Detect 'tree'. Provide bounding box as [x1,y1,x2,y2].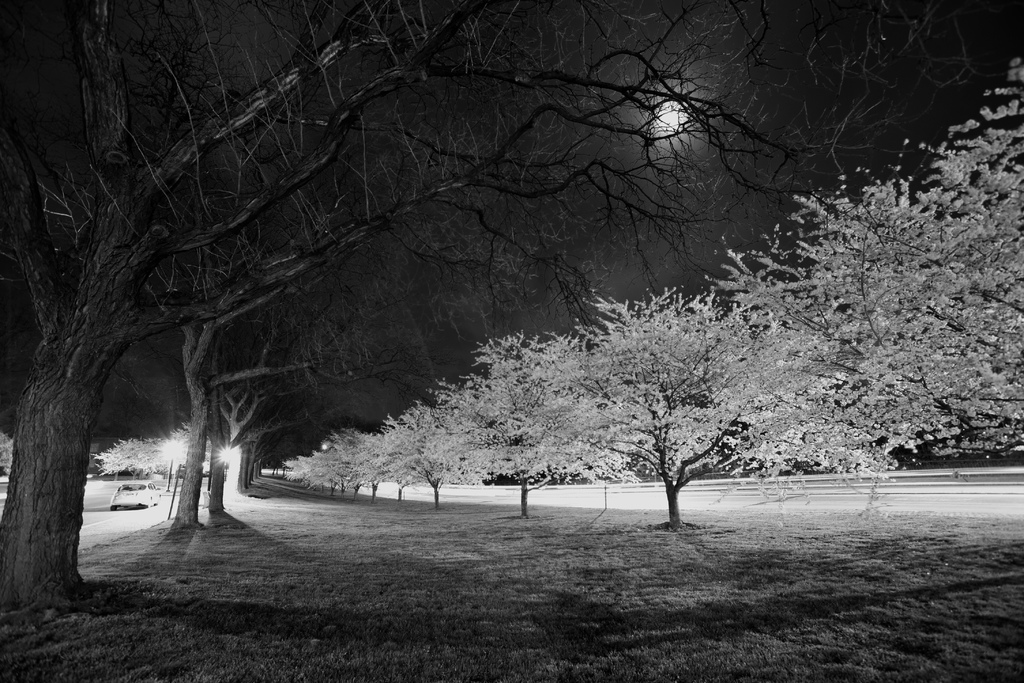
[708,53,1023,450].
